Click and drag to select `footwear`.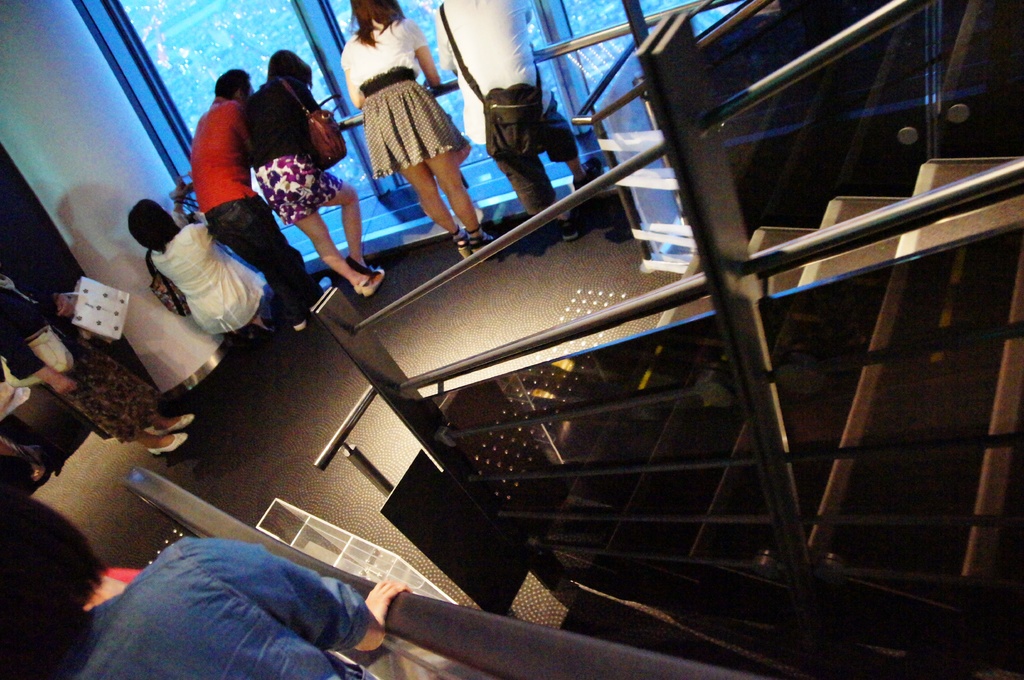
Selection: 291:316:308:334.
